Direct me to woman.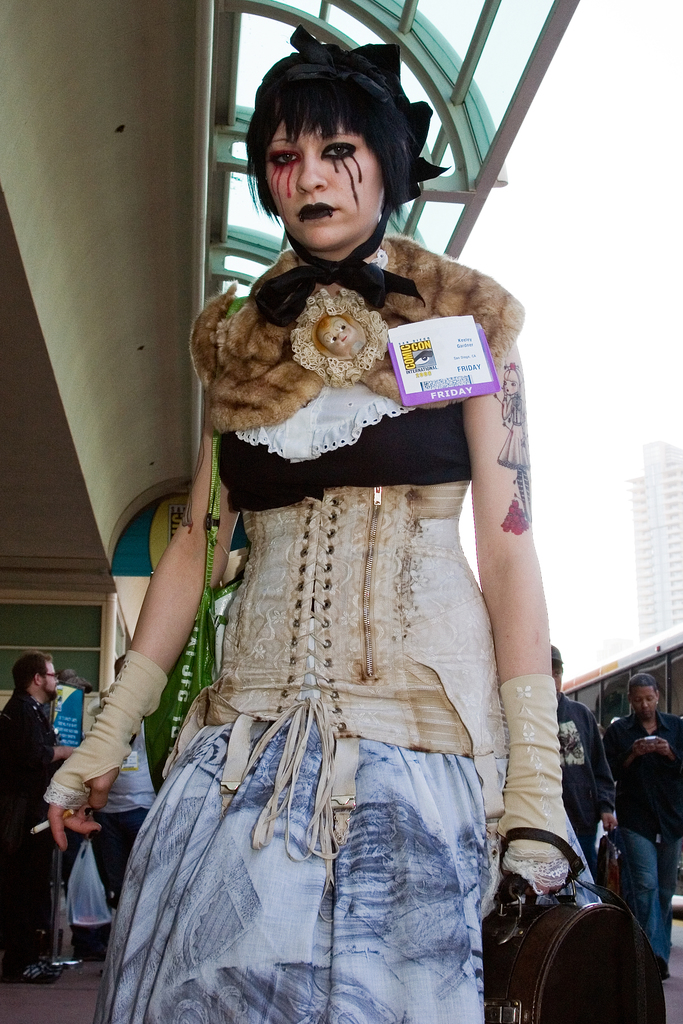
Direction: left=99, top=59, right=561, bottom=1001.
